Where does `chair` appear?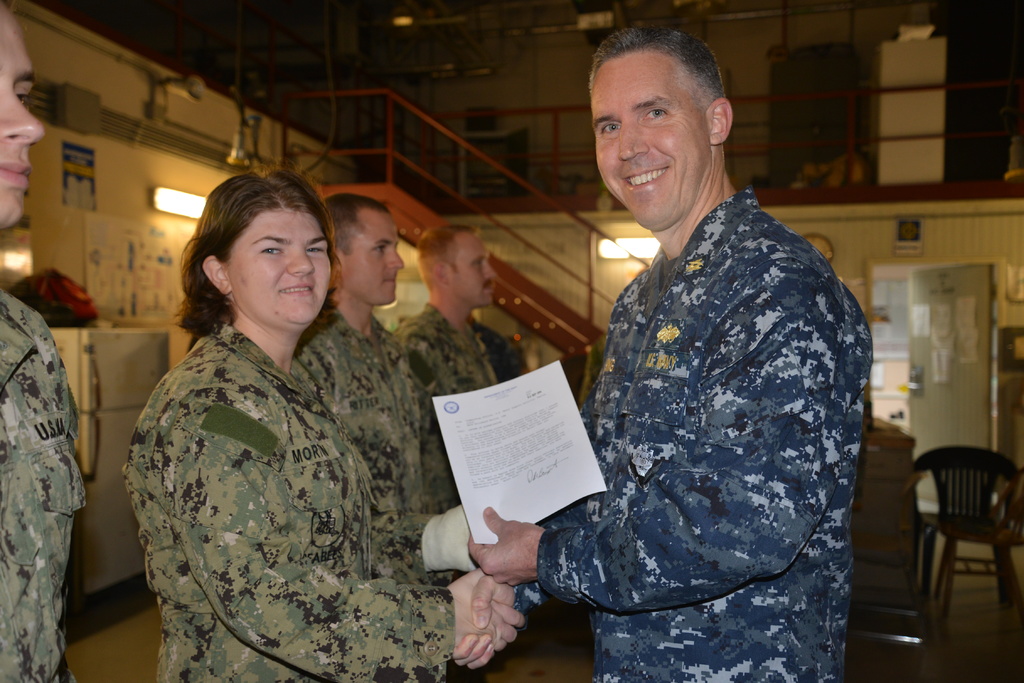
Appears at bbox(892, 441, 1018, 655).
